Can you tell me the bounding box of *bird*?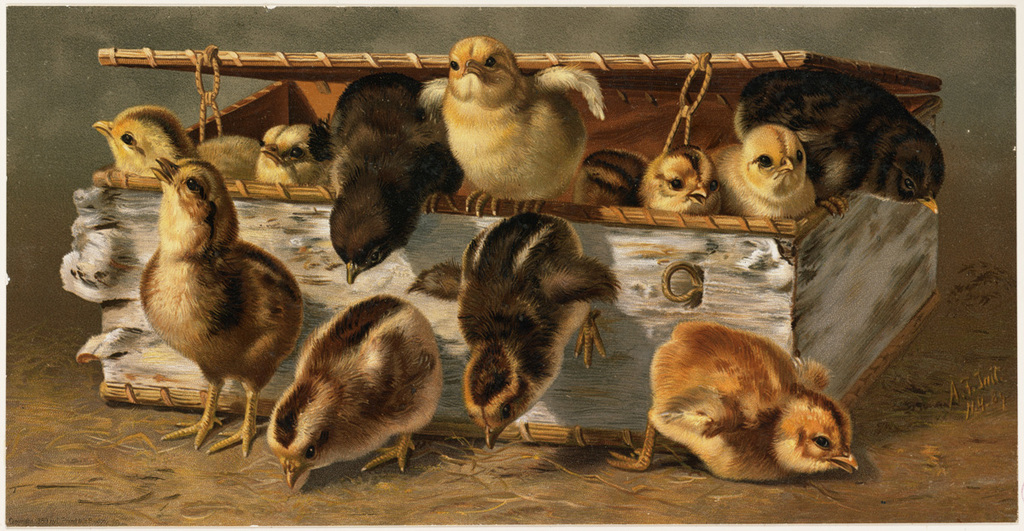
[325, 65, 460, 293].
